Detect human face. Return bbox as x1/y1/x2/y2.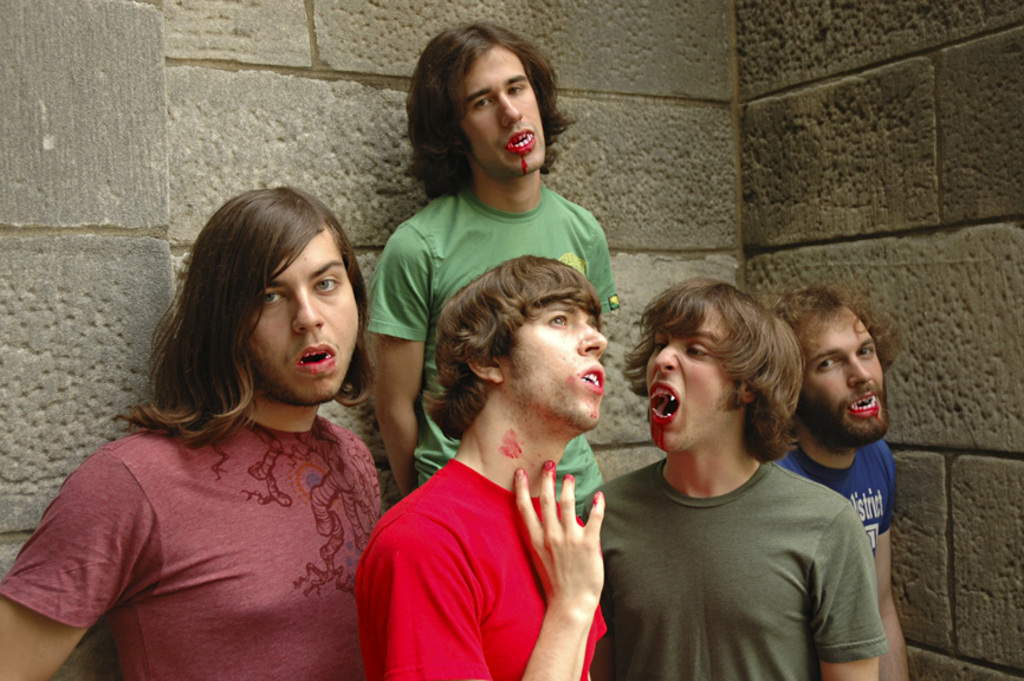
460/46/551/182.
